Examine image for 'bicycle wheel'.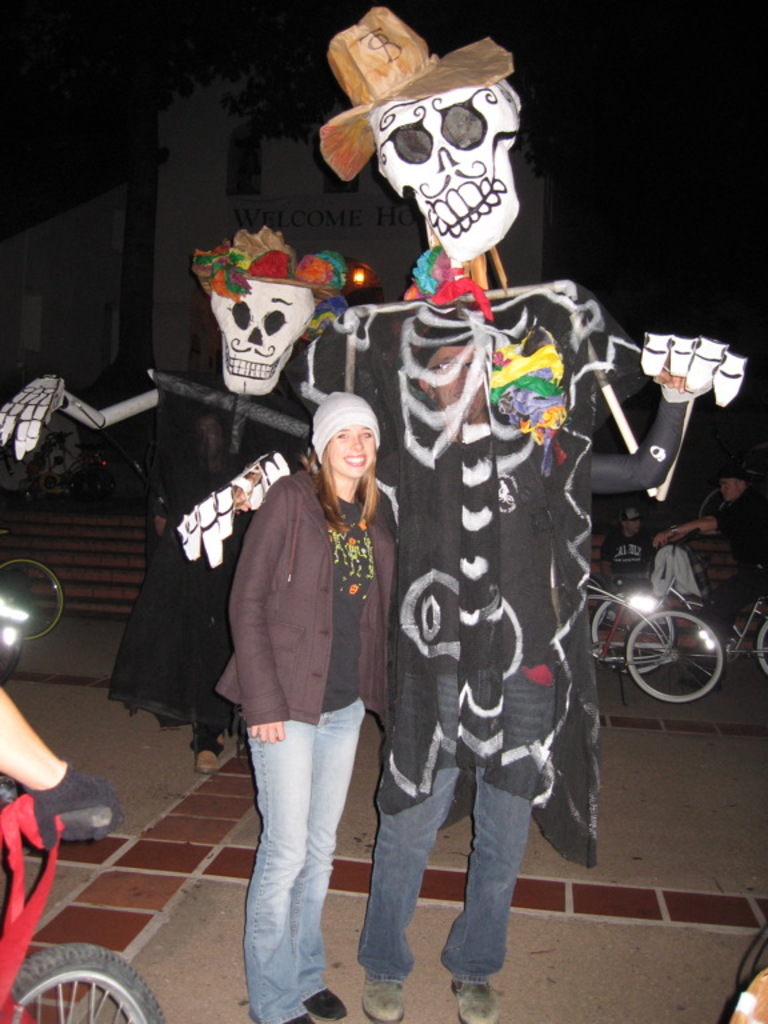
Examination result: select_region(592, 589, 677, 677).
